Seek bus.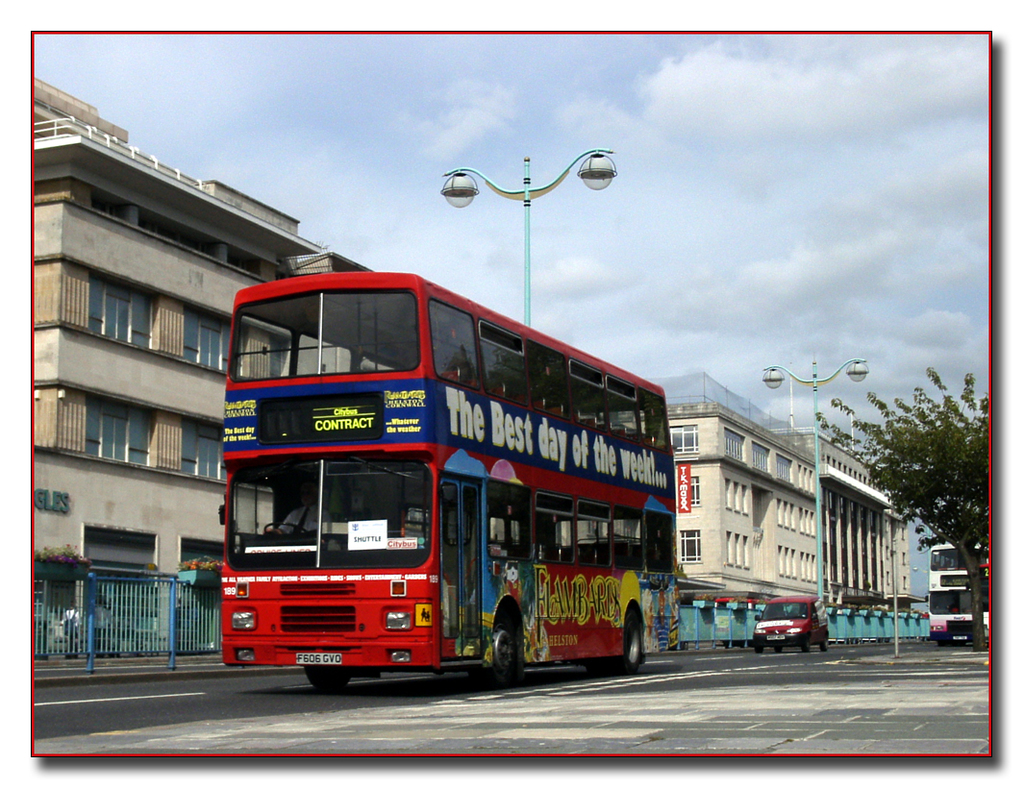
220 270 684 693.
